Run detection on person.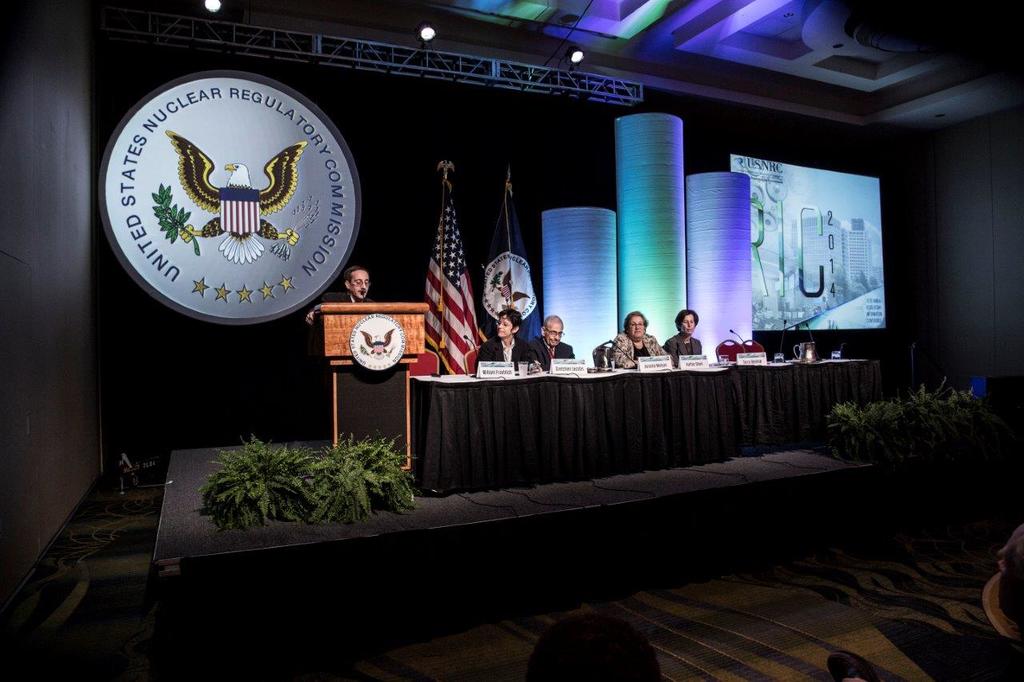
Result: (471,311,531,366).
